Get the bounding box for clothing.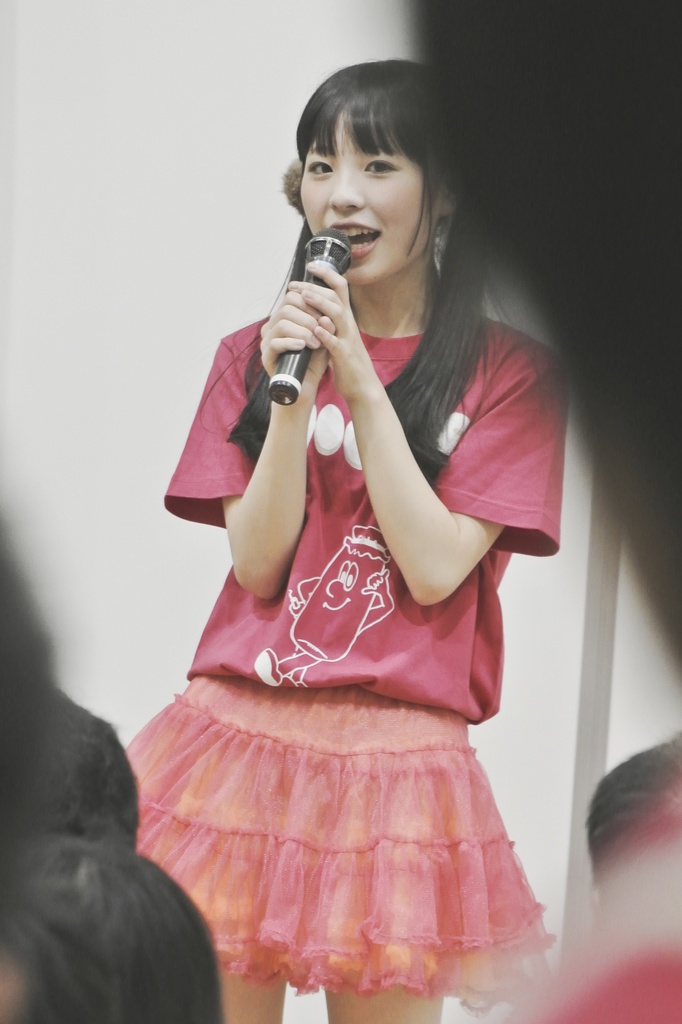
[x1=114, y1=314, x2=569, y2=1016].
